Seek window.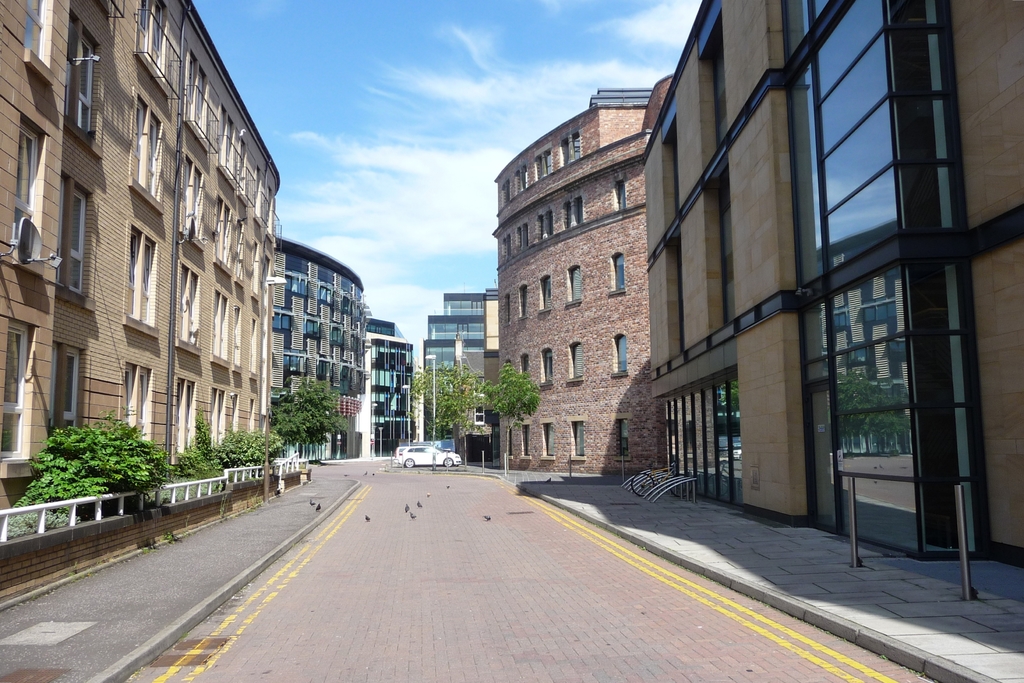
rect(537, 273, 552, 314).
